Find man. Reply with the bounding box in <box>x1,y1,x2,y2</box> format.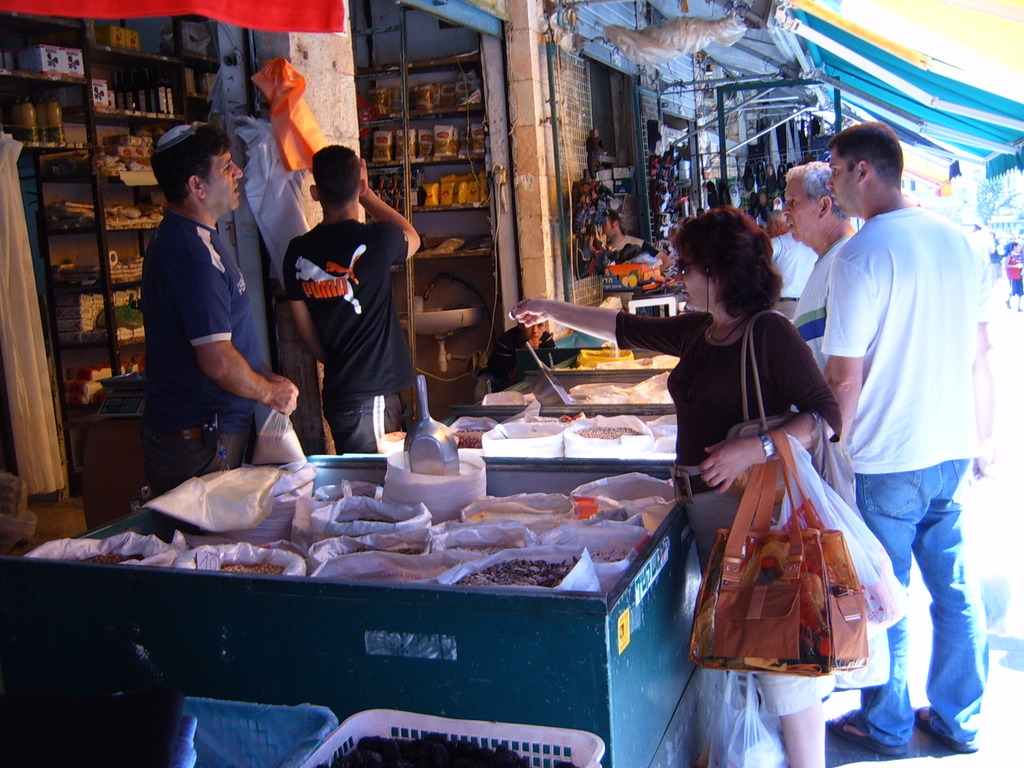
<box>138,119,298,495</box>.
